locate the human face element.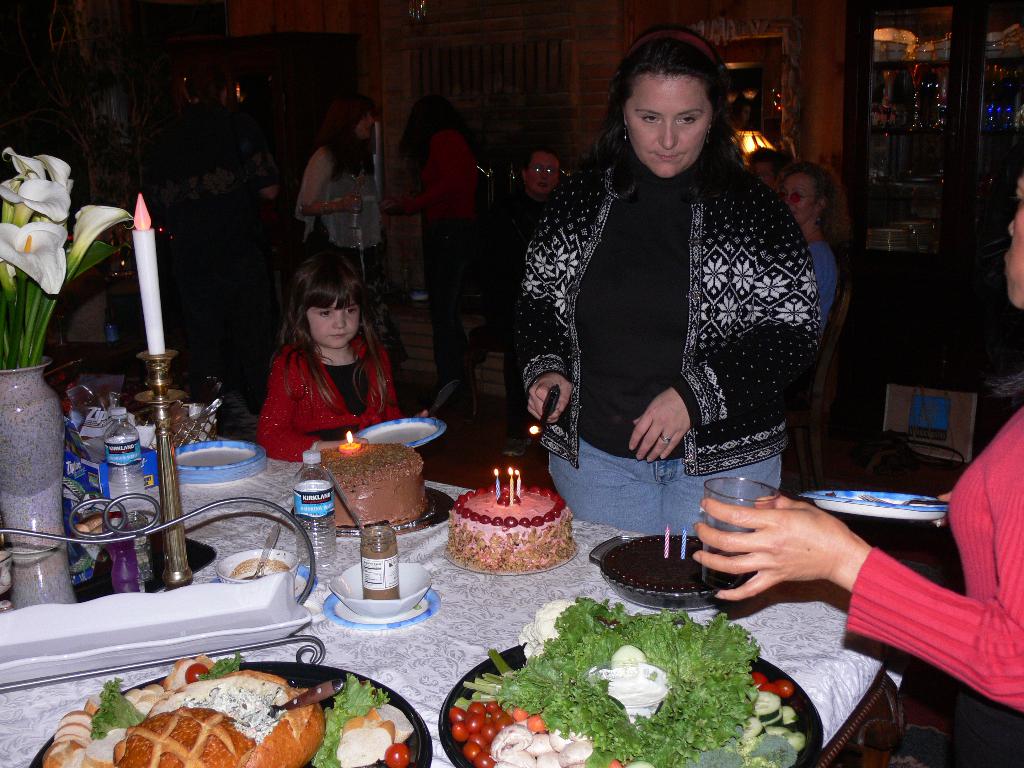
Element bbox: box=[782, 175, 818, 222].
